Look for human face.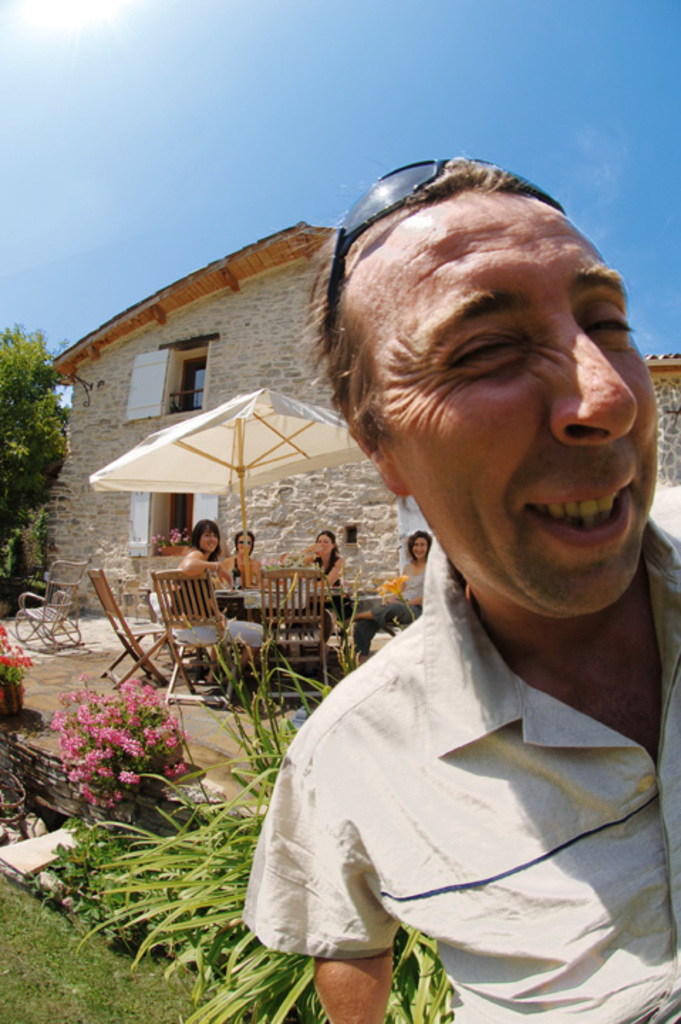
Found: 334, 202, 661, 616.
